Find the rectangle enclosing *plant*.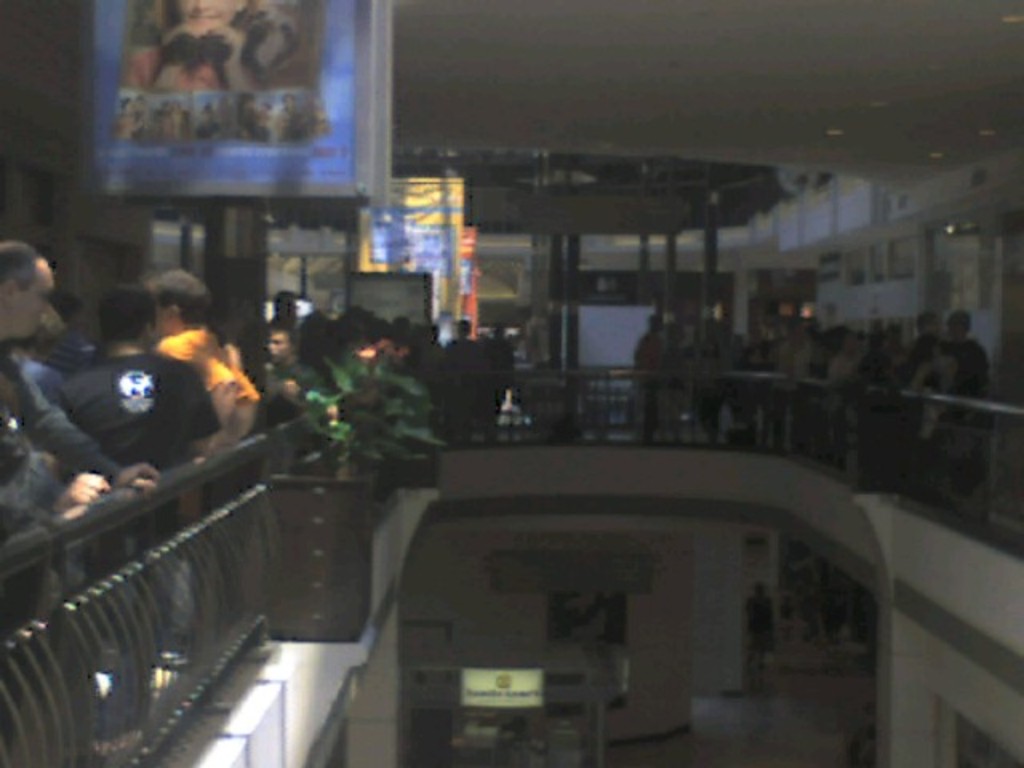
294, 346, 453, 490.
